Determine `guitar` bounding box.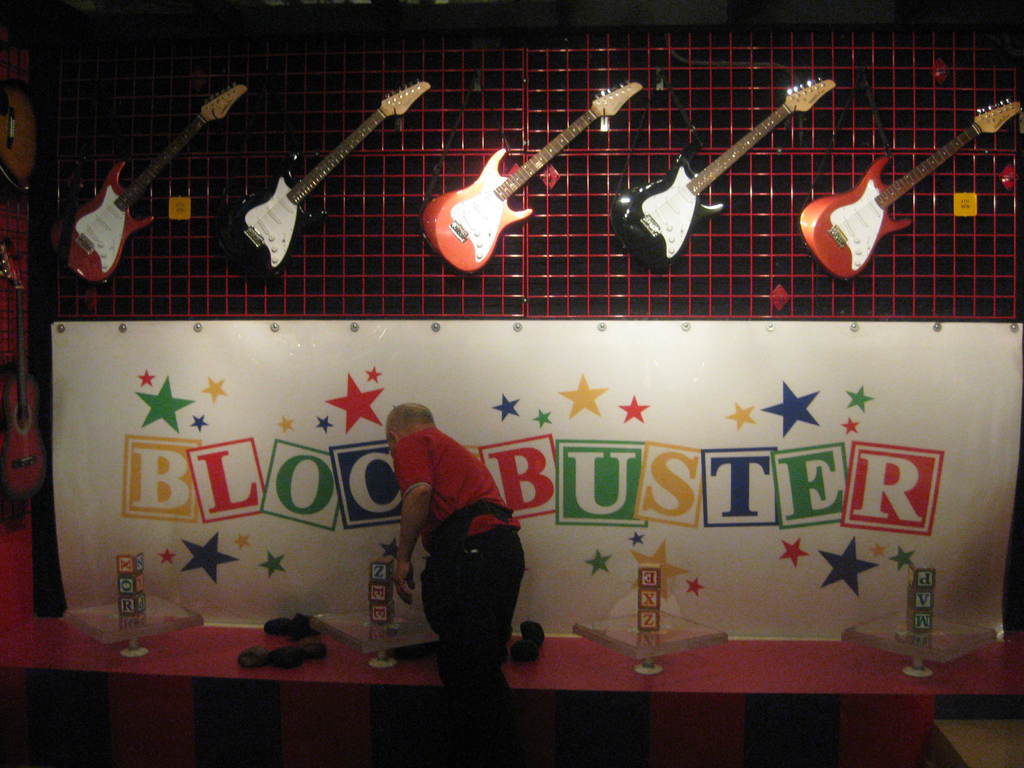
Determined: bbox=[227, 83, 435, 270].
